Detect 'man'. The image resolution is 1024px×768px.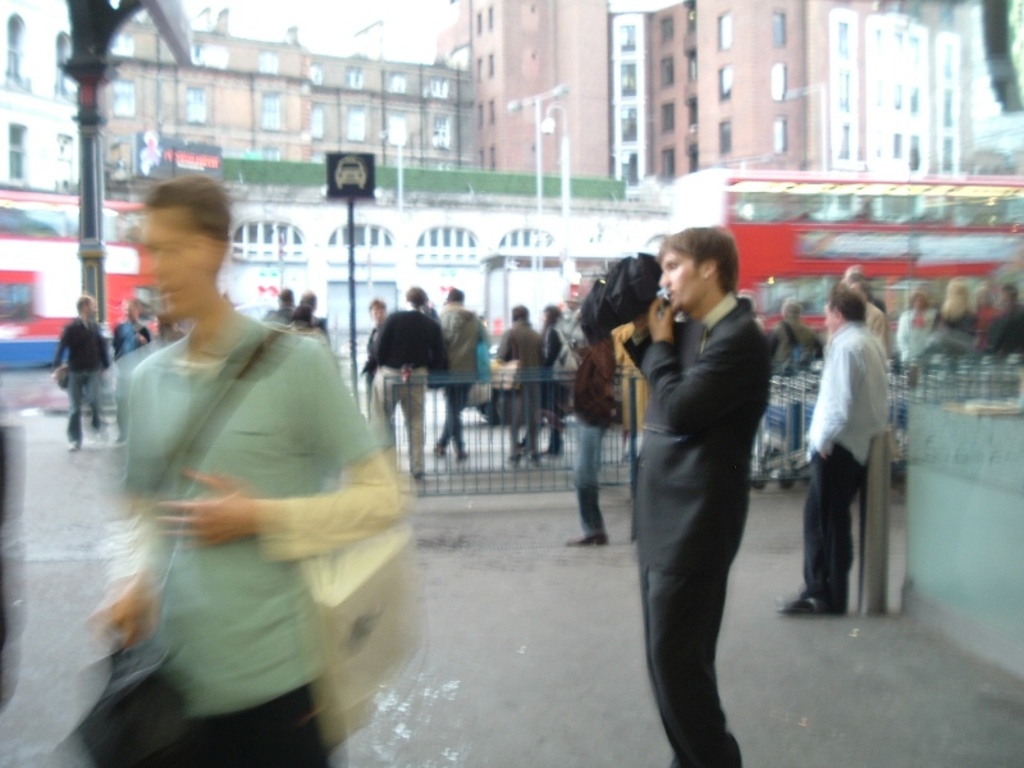
box(620, 209, 799, 754).
